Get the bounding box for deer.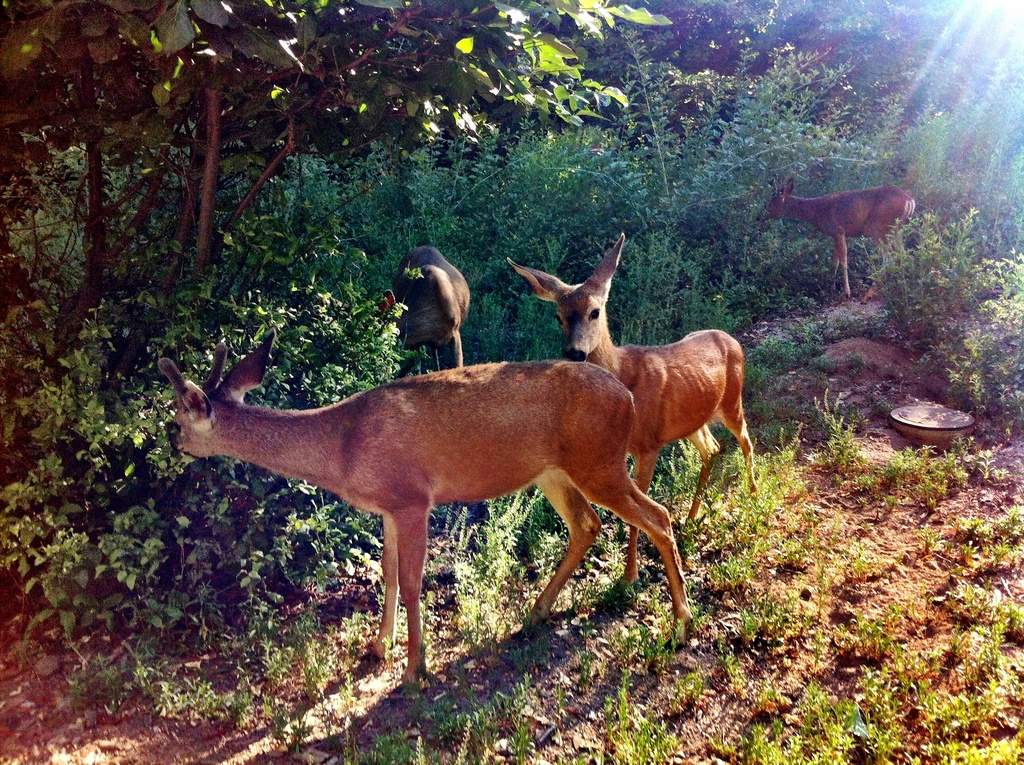
(755, 175, 916, 303).
